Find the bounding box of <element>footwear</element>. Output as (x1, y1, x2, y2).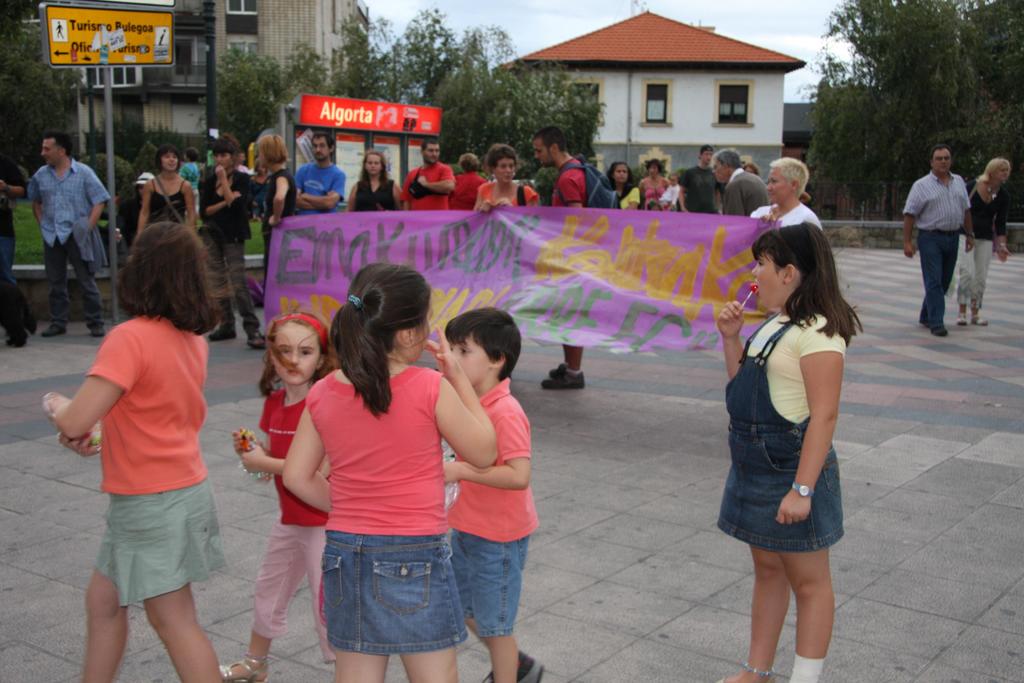
(538, 368, 586, 391).
